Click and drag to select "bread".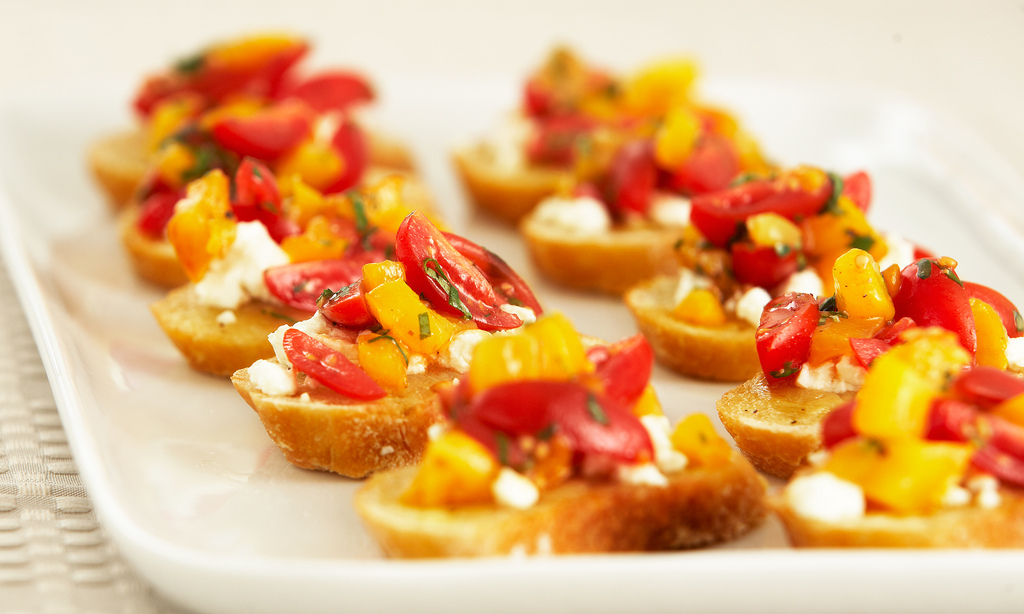
Selection: 779/449/1023/557.
